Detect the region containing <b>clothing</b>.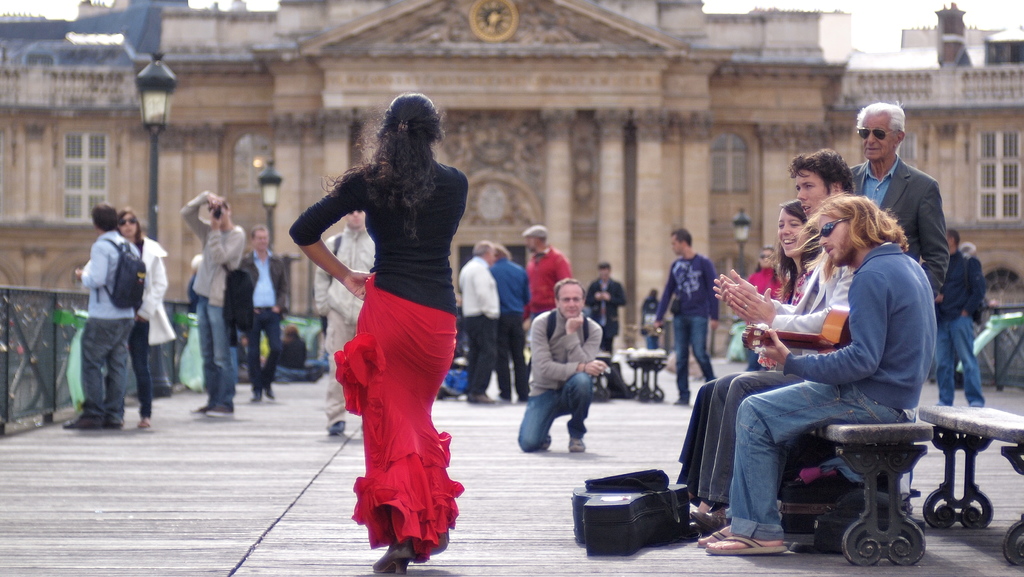
{"left": 926, "top": 244, "right": 988, "bottom": 419}.
